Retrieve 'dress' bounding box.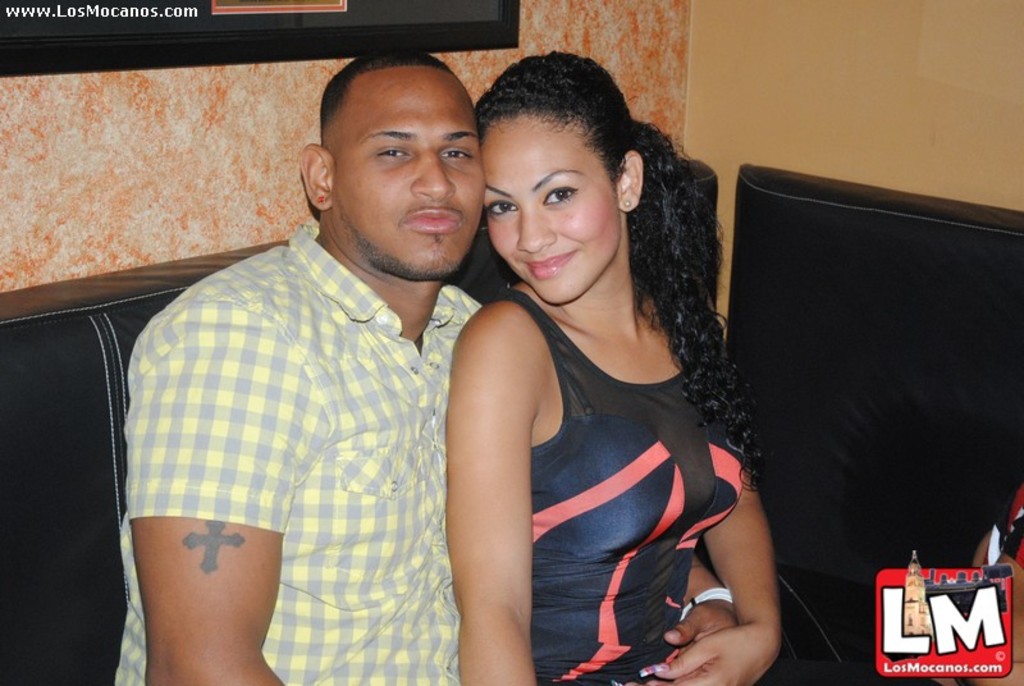
Bounding box: <box>489,289,745,685</box>.
